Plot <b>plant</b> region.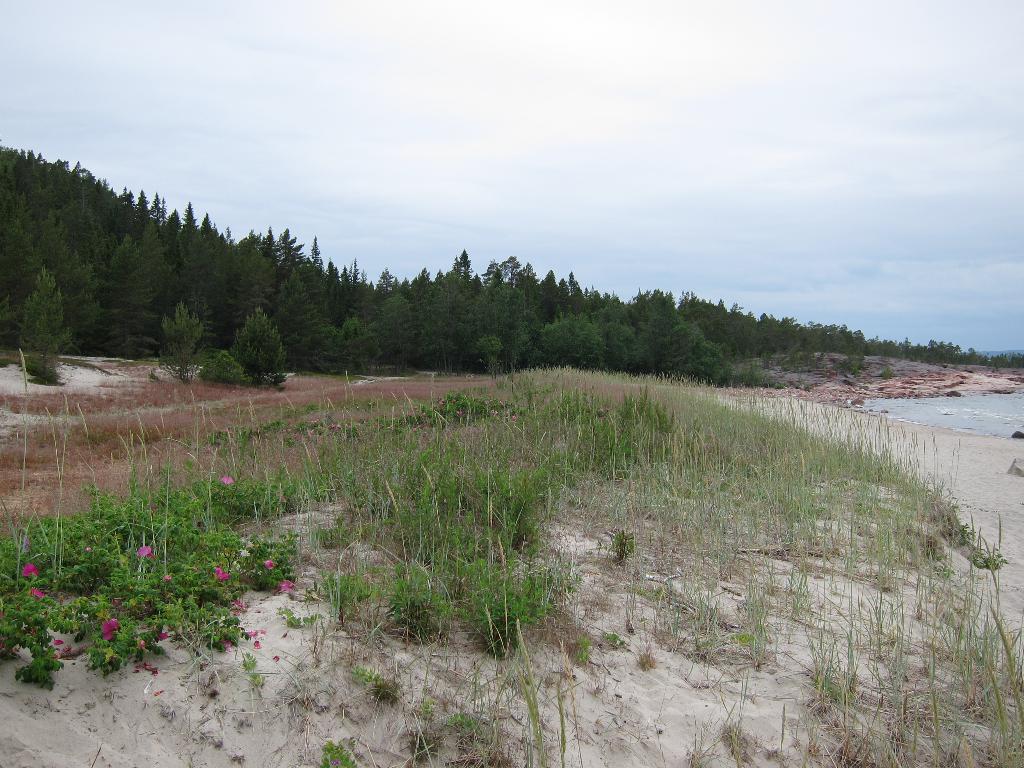
Plotted at 240/529/300/584.
